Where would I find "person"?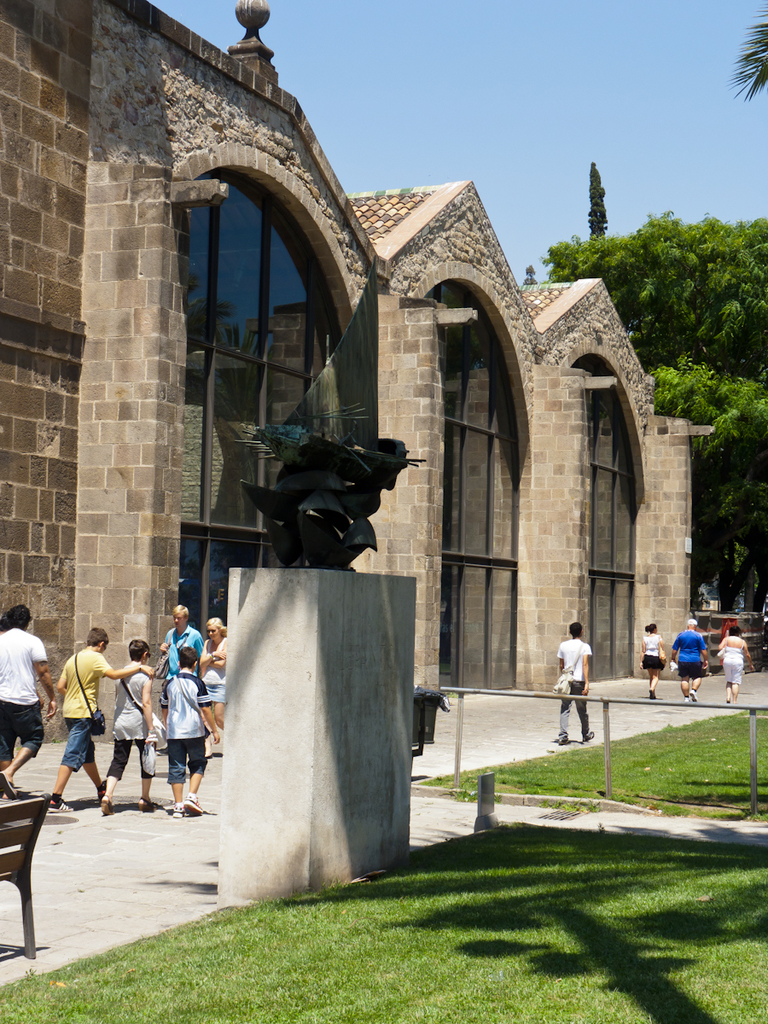
At Rect(642, 620, 665, 706).
